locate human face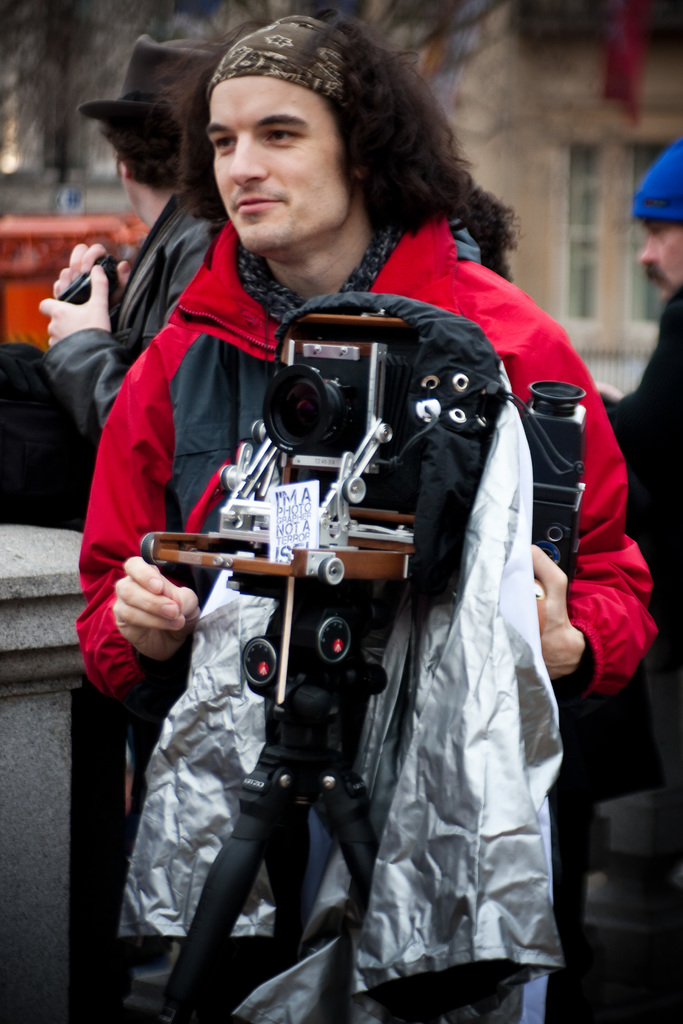
pyautogui.locateOnScreen(206, 79, 355, 252)
